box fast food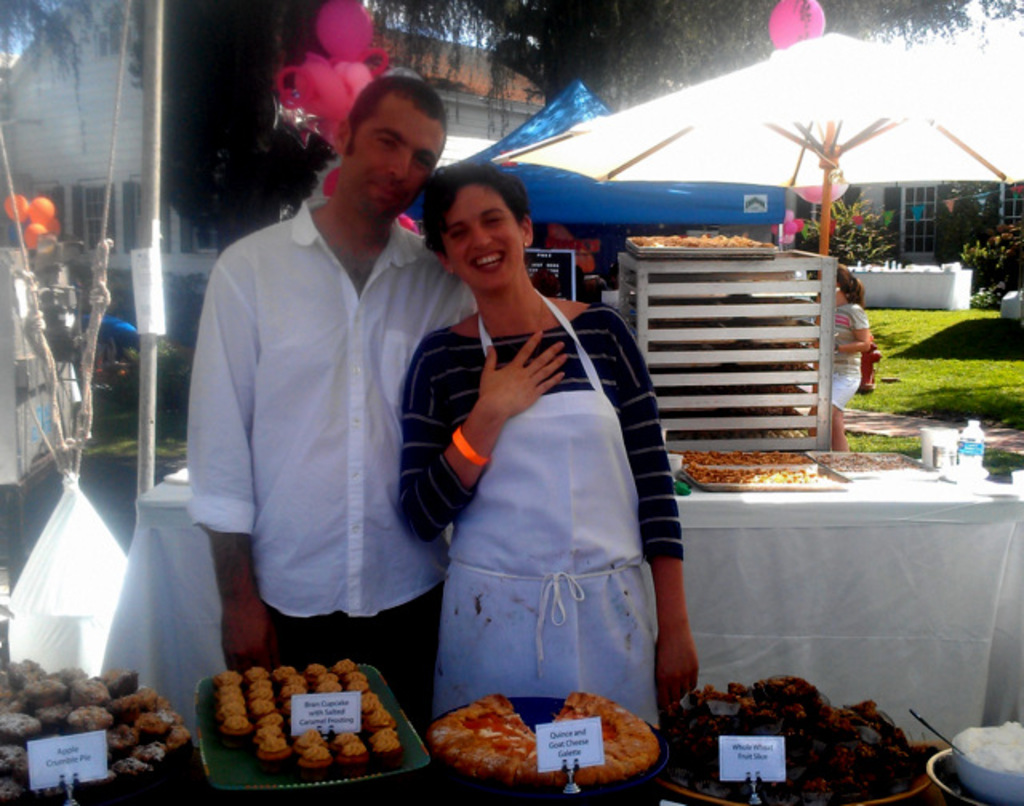
(222,708,253,737)
